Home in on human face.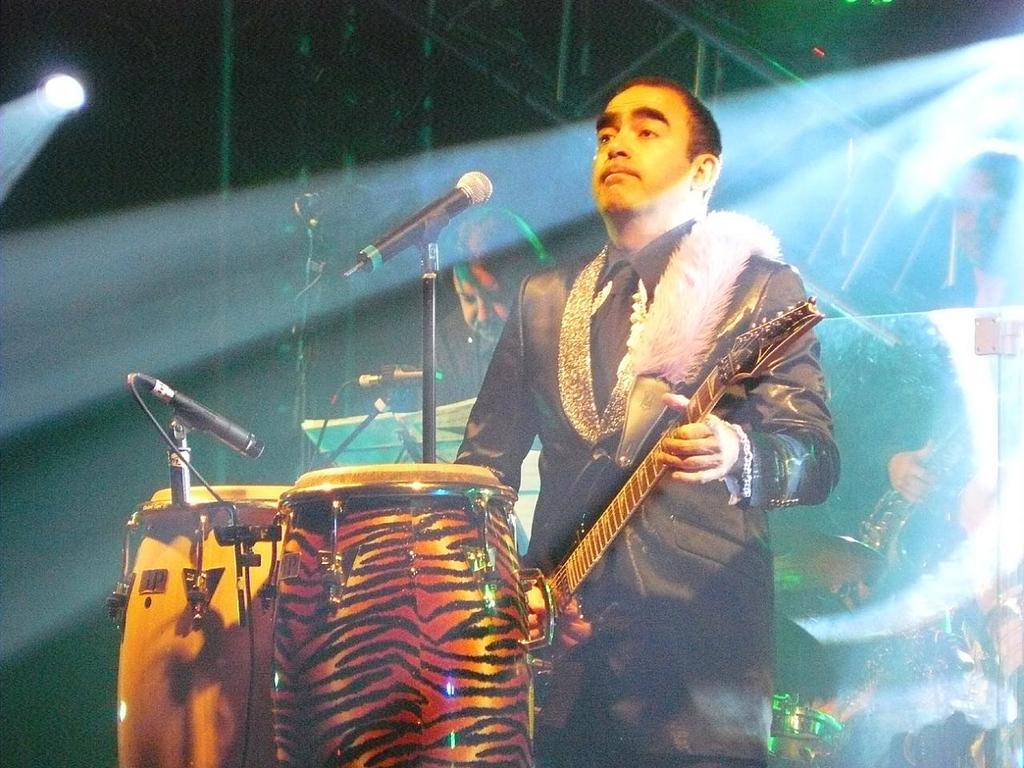
Homed in at detection(585, 78, 691, 218).
